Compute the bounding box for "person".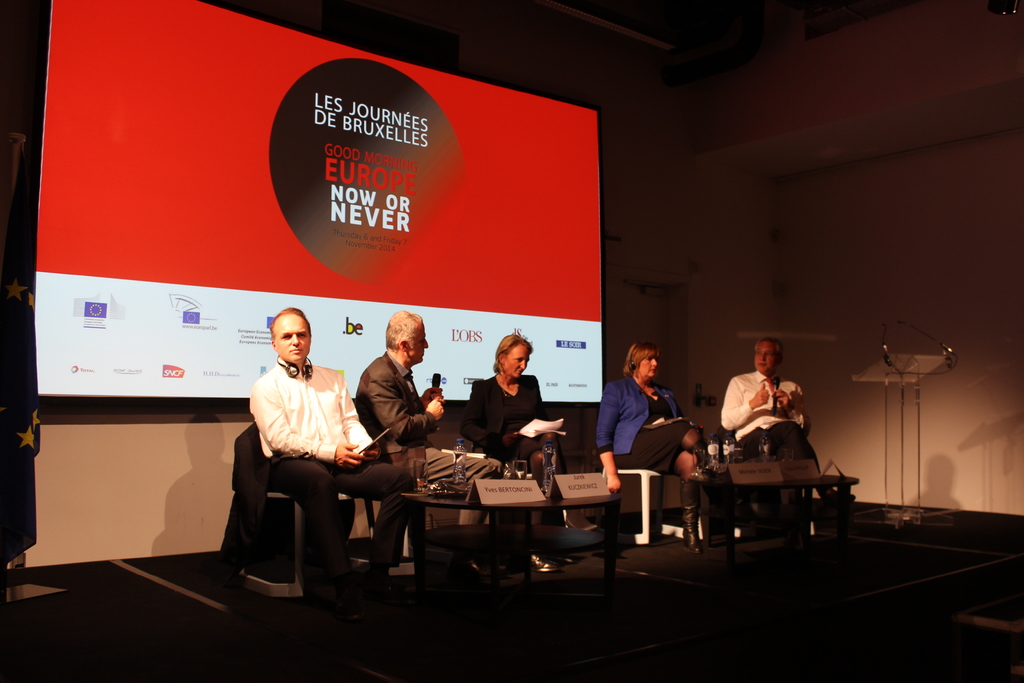
[716, 331, 808, 453].
